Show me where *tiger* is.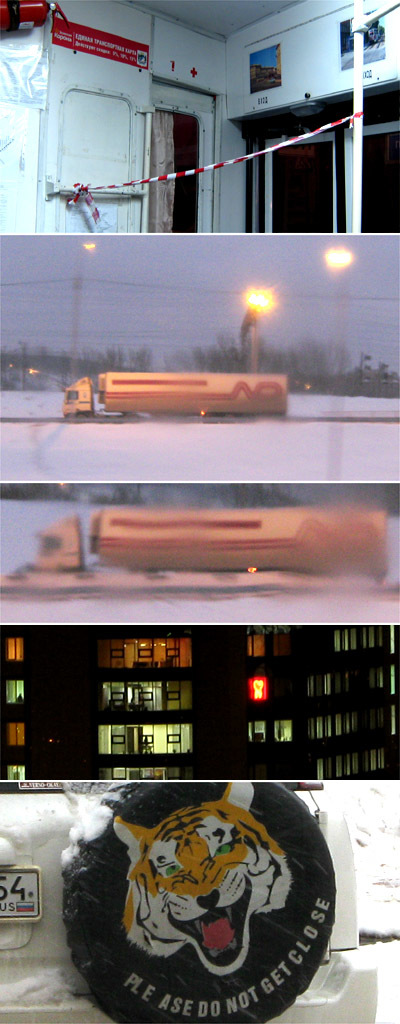
*tiger* is at bbox(109, 780, 293, 975).
